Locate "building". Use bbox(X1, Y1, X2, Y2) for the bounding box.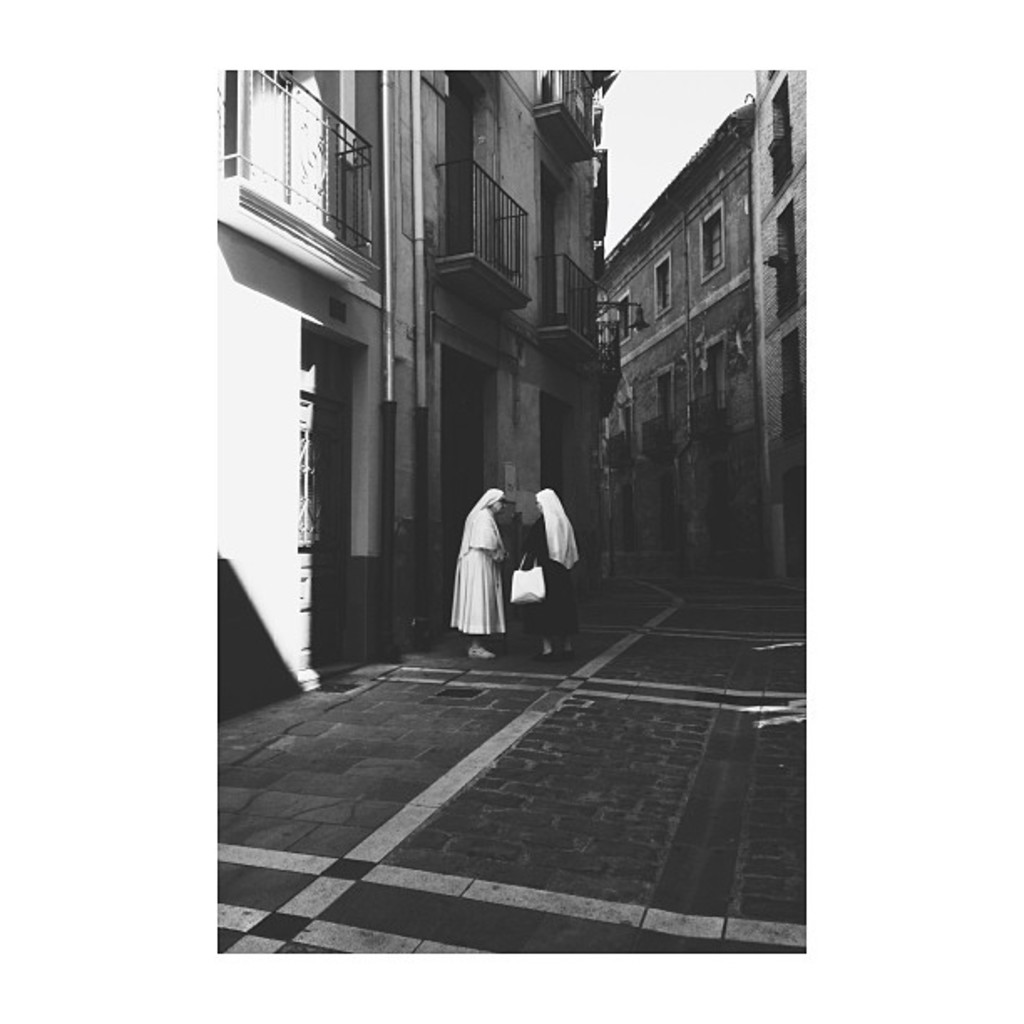
bbox(758, 65, 817, 571).
